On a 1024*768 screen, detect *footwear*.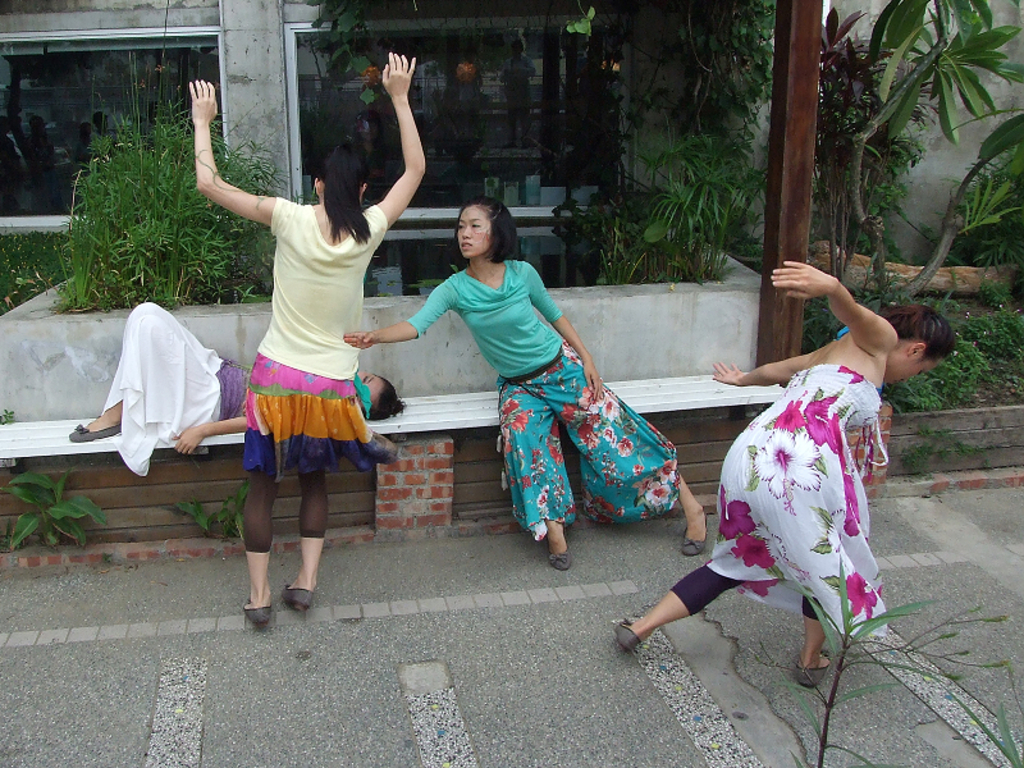
67/413/128/444.
